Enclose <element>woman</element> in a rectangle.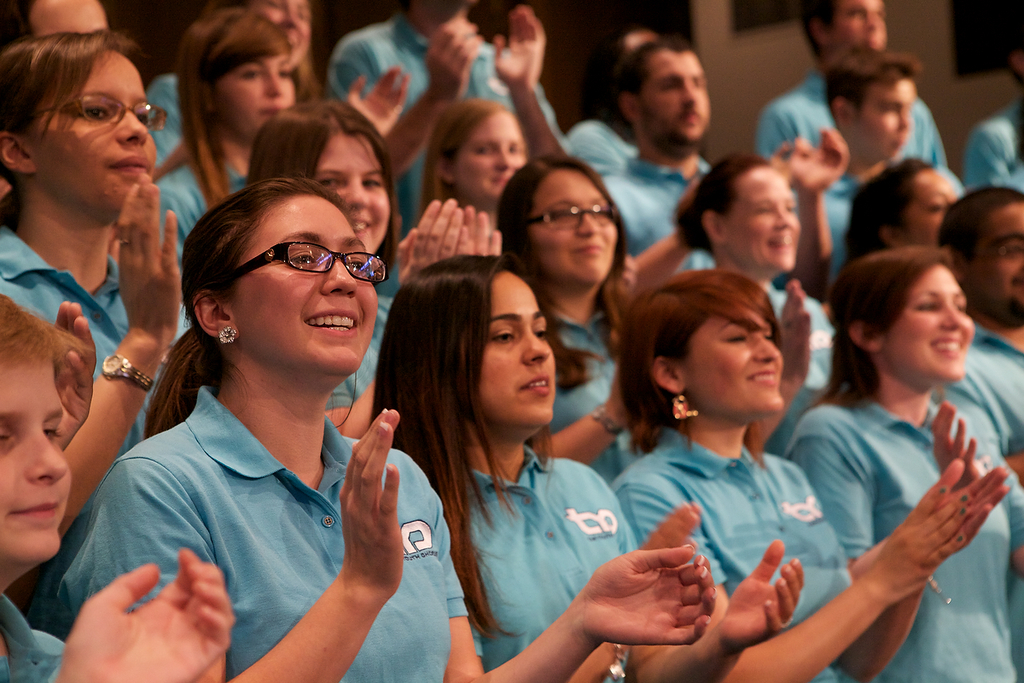
bbox=(371, 247, 804, 682).
